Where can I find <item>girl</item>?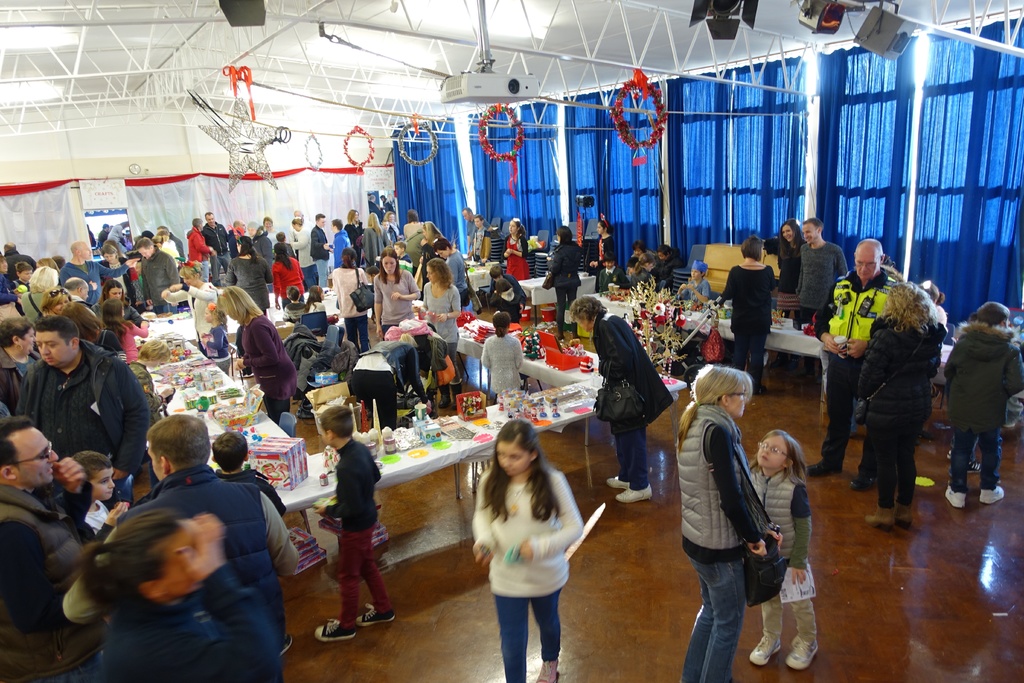
You can find it at l=422, t=258, r=457, b=348.
